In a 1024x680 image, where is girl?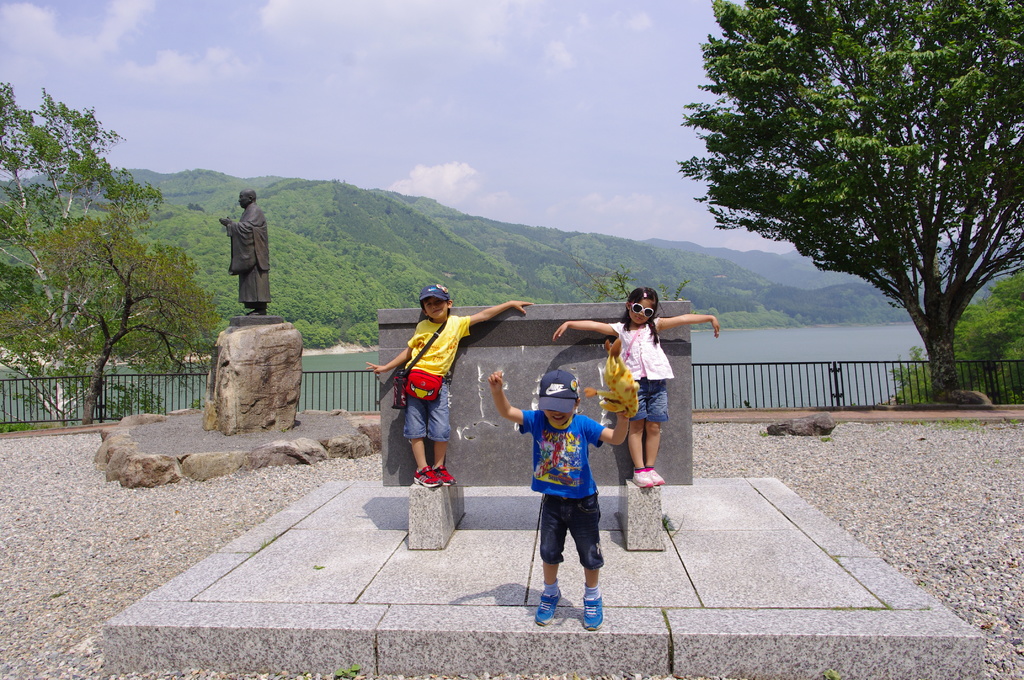
(x1=550, y1=283, x2=719, y2=487).
